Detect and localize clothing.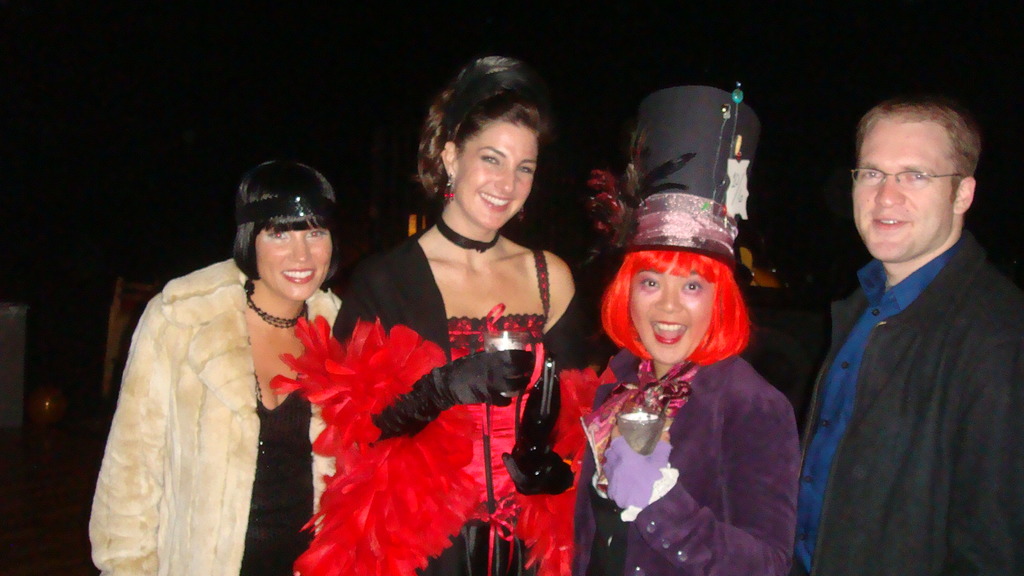
Localized at x1=83, y1=213, x2=357, y2=575.
